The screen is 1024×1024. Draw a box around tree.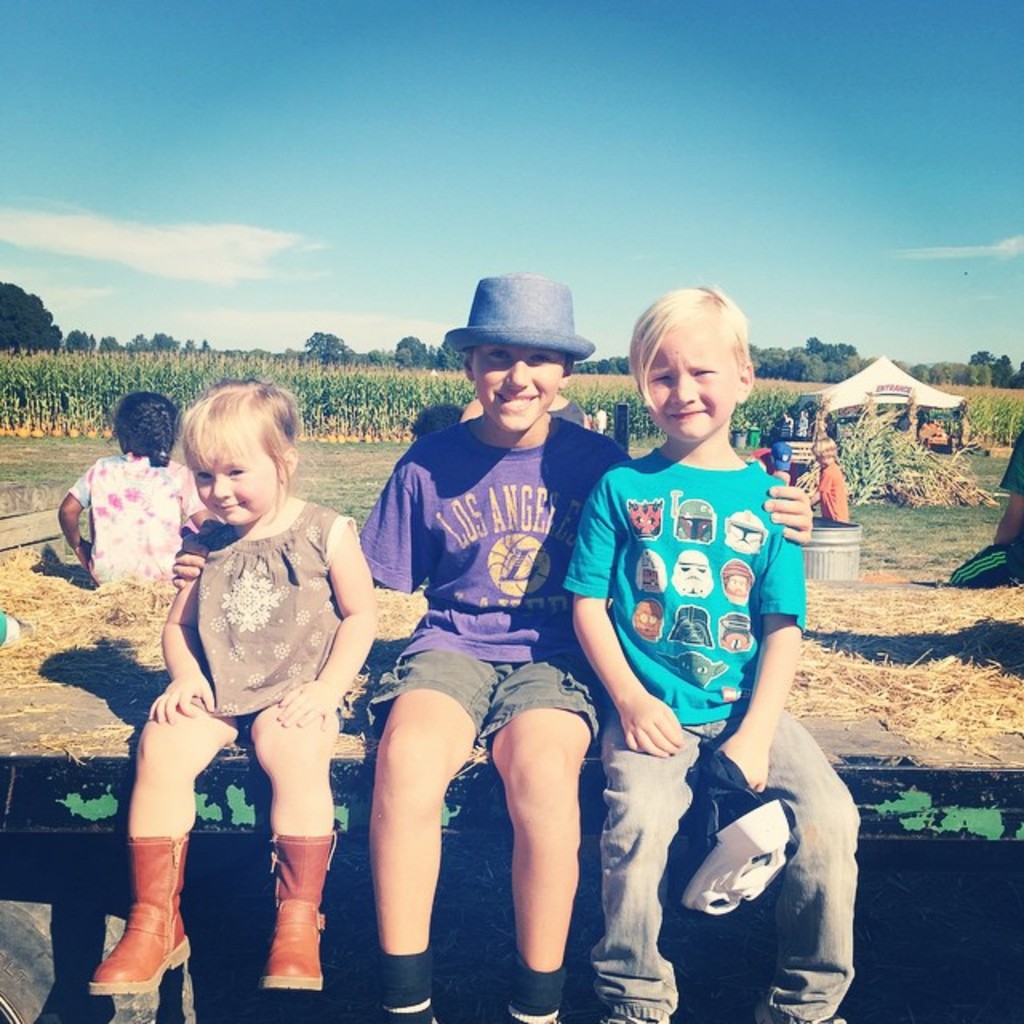
crop(125, 333, 150, 349).
